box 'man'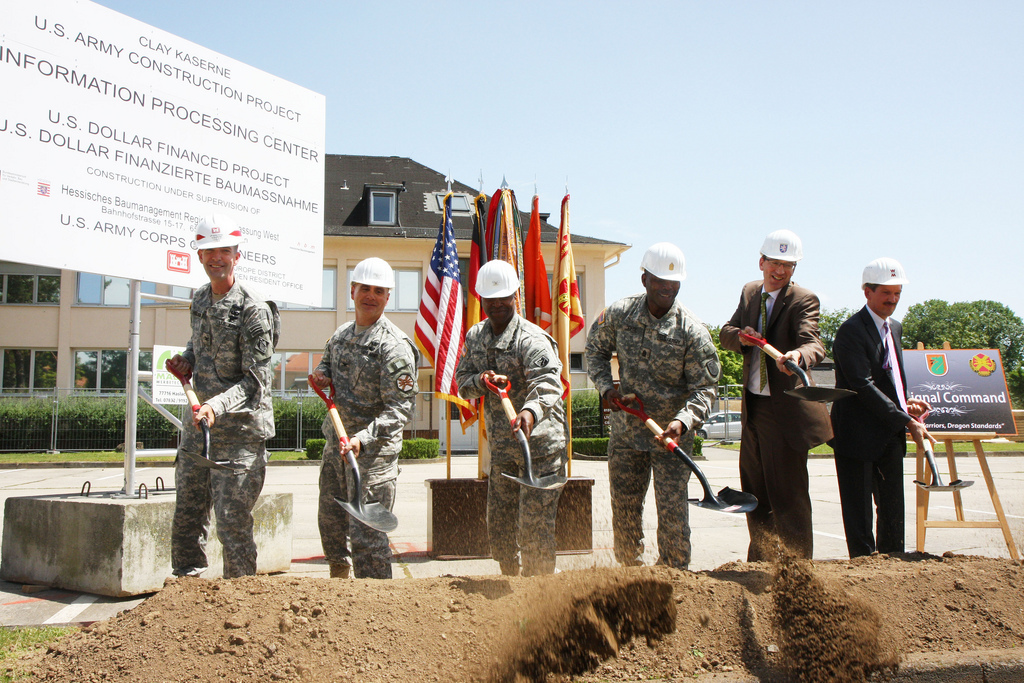
{"left": 830, "top": 259, "right": 931, "bottom": 554}
